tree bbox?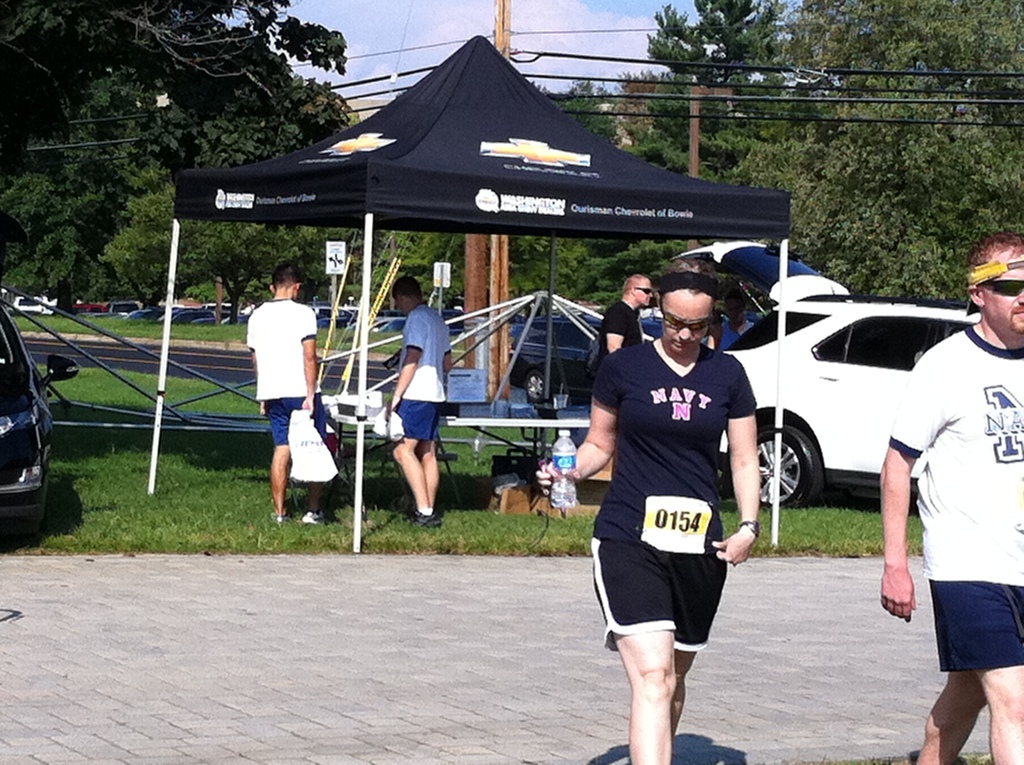
<region>616, 0, 801, 192</region>
